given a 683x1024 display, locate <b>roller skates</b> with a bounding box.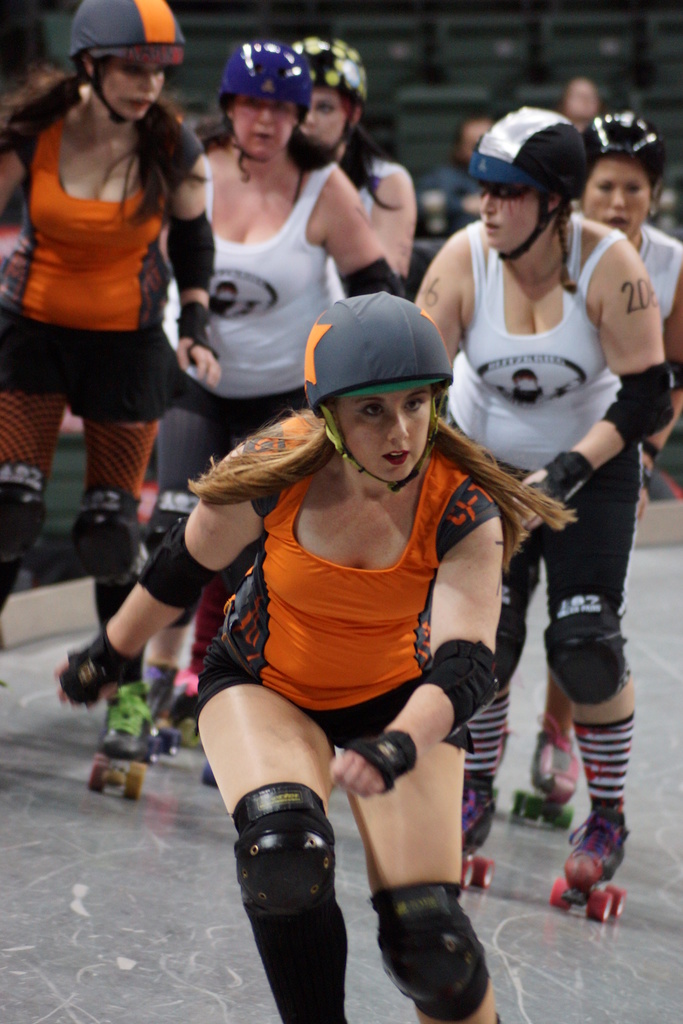
Located: (x1=466, y1=776, x2=497, y2=893).
